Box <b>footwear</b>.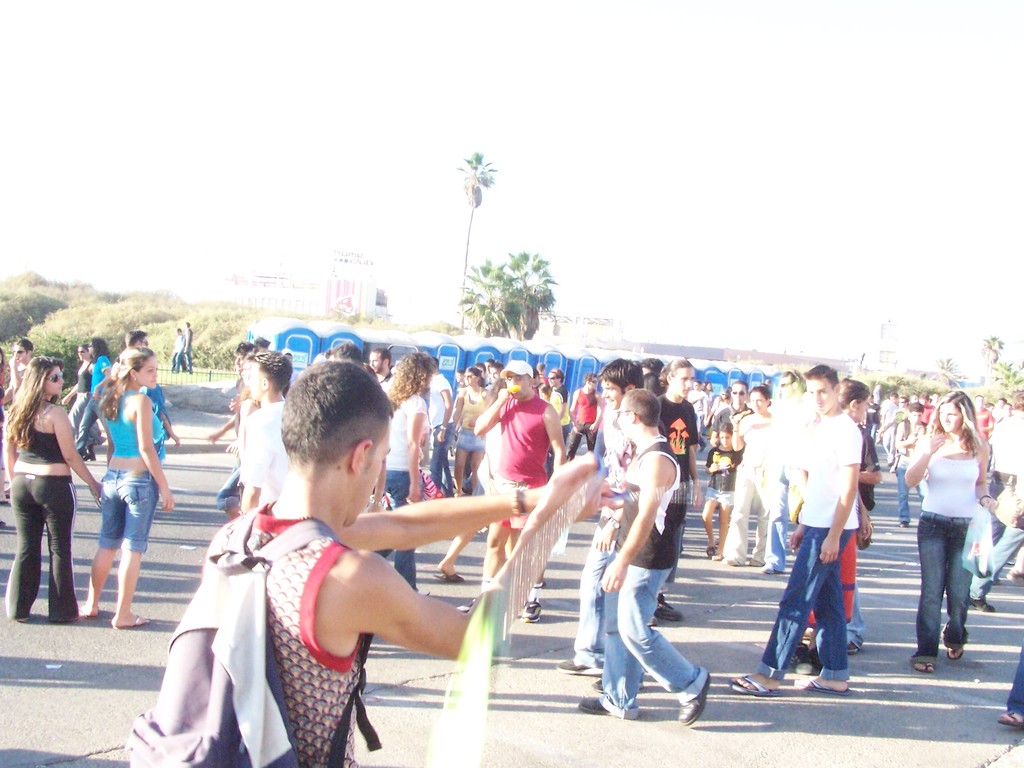
Rect(589, 676, 648, 694).
